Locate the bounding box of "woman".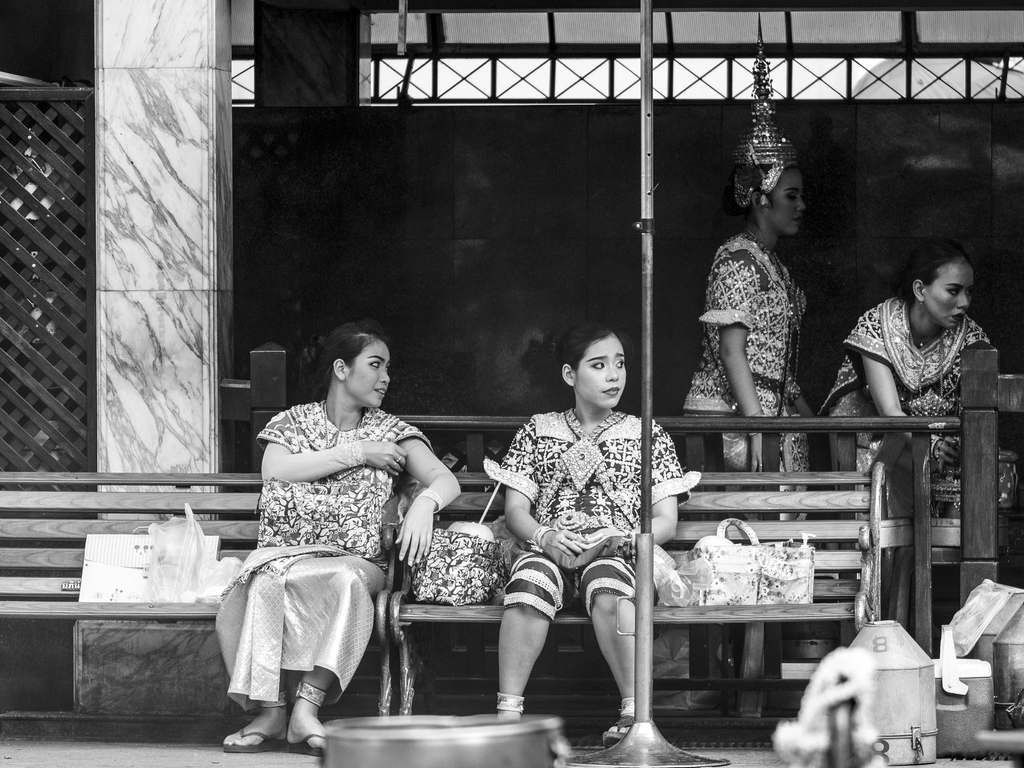
Bounding box: [left=817, top=240, right=1001, bottom=471].
